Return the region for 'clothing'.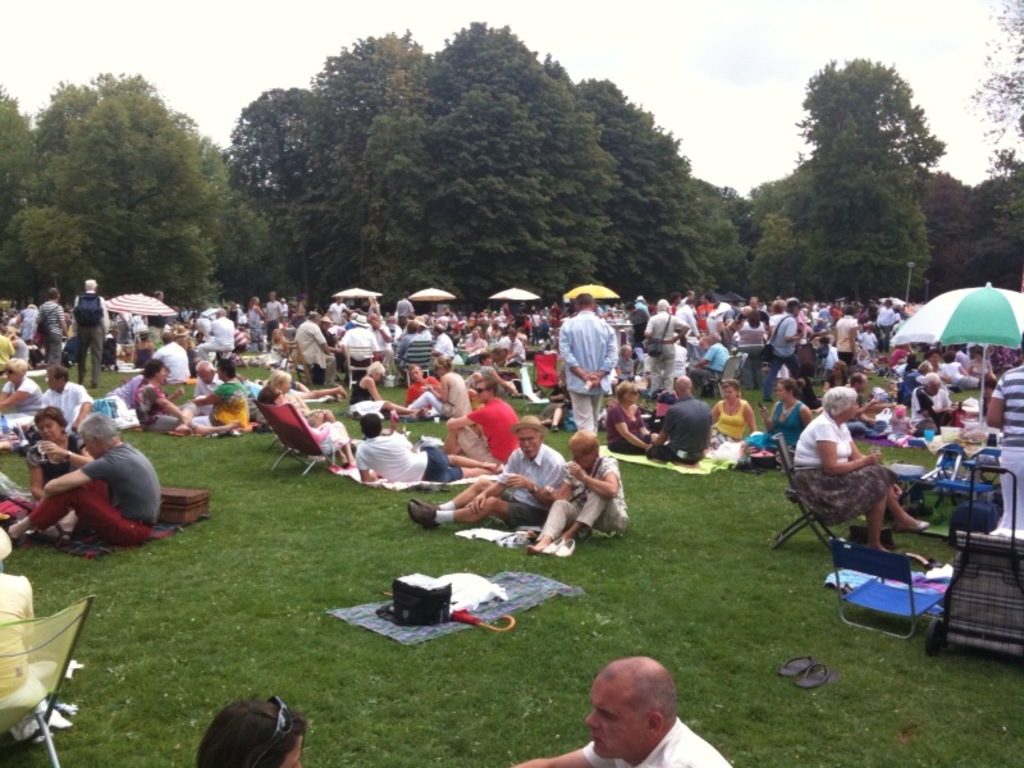
region(408, 374, 447, 422).
